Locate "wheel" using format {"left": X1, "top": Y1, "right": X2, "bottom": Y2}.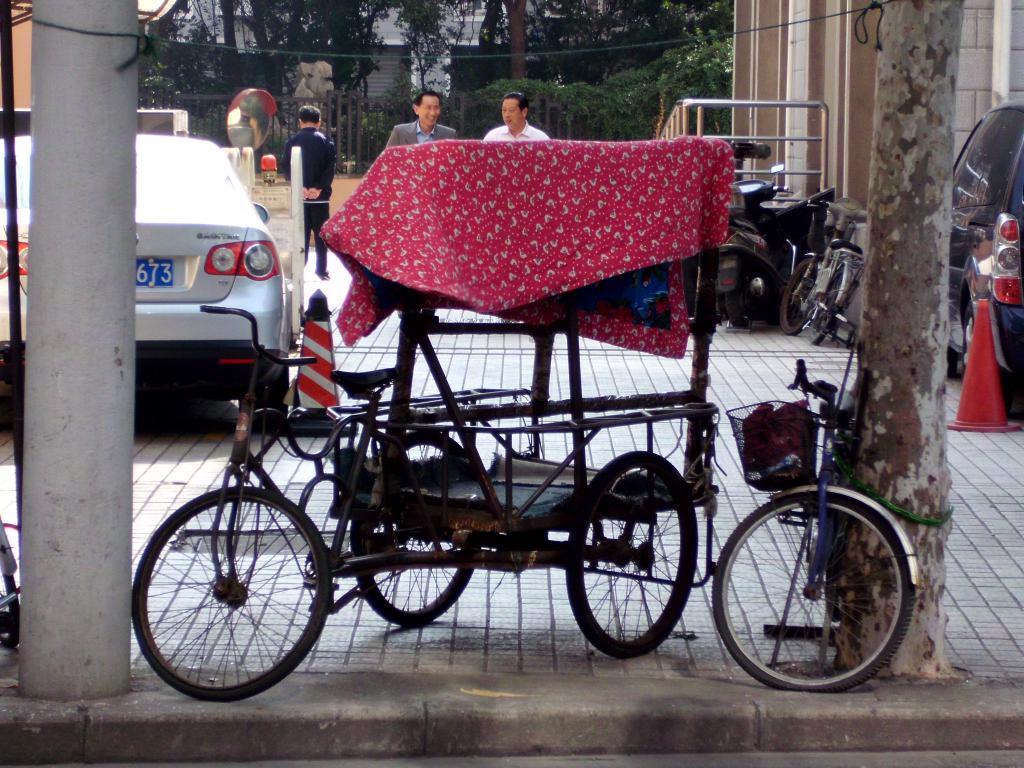
{"left": 947, "top": 344, "right": 957, "bottom": 376}.
